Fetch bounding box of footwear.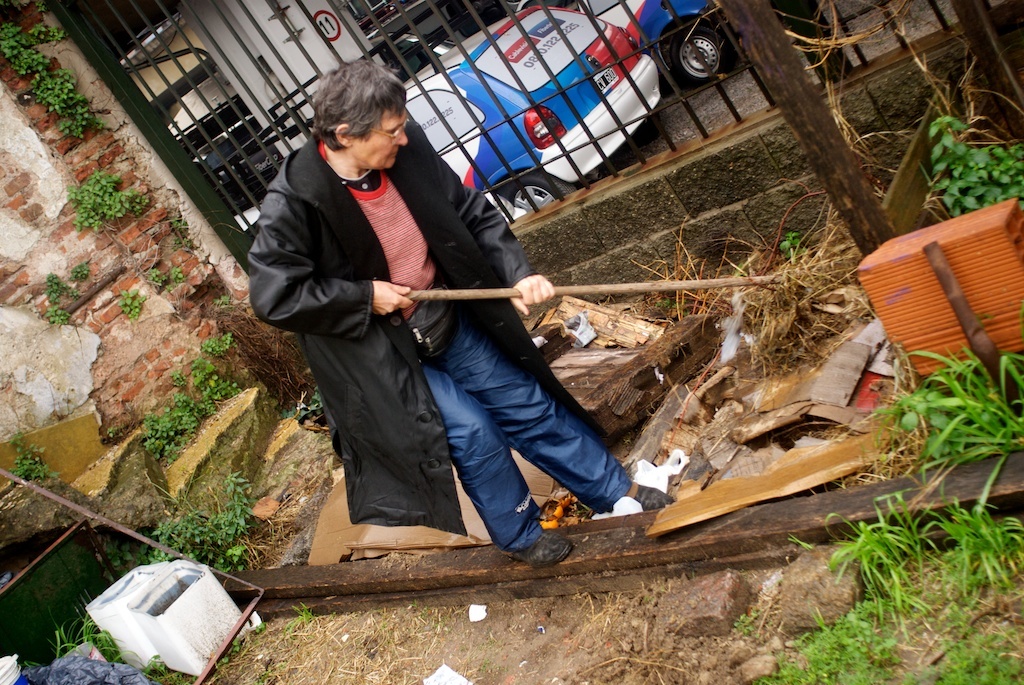
Bbox: region(638, 485, 674, 511).
